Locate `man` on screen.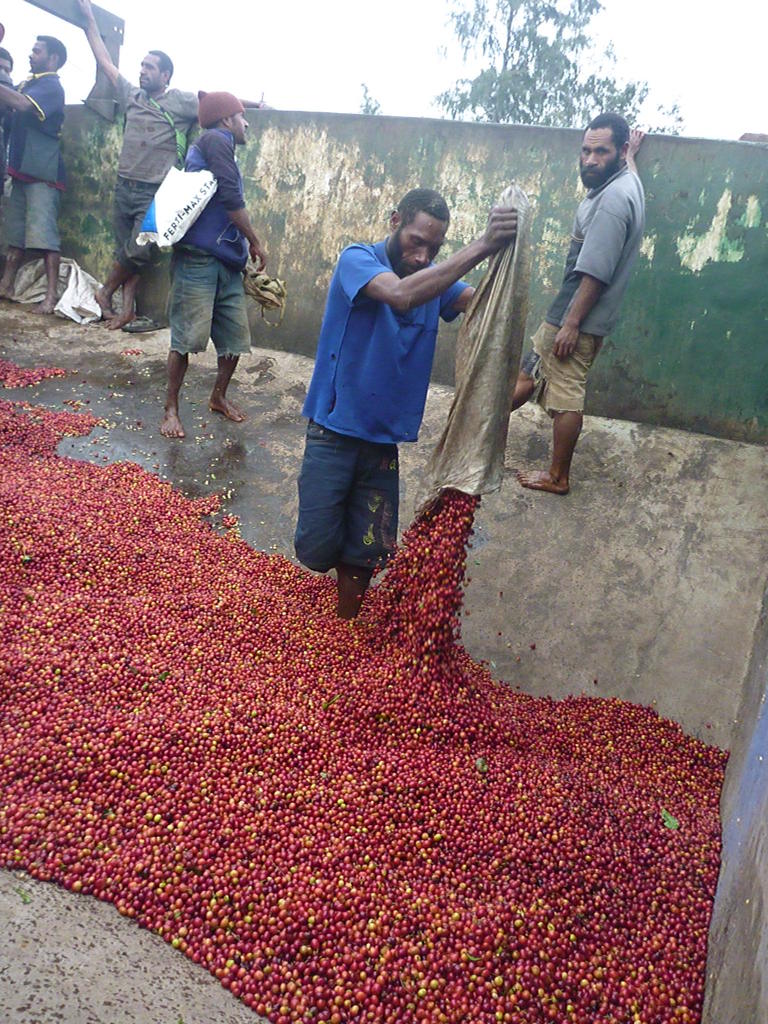
On screen at select_region(79, 0, 269, 331).
